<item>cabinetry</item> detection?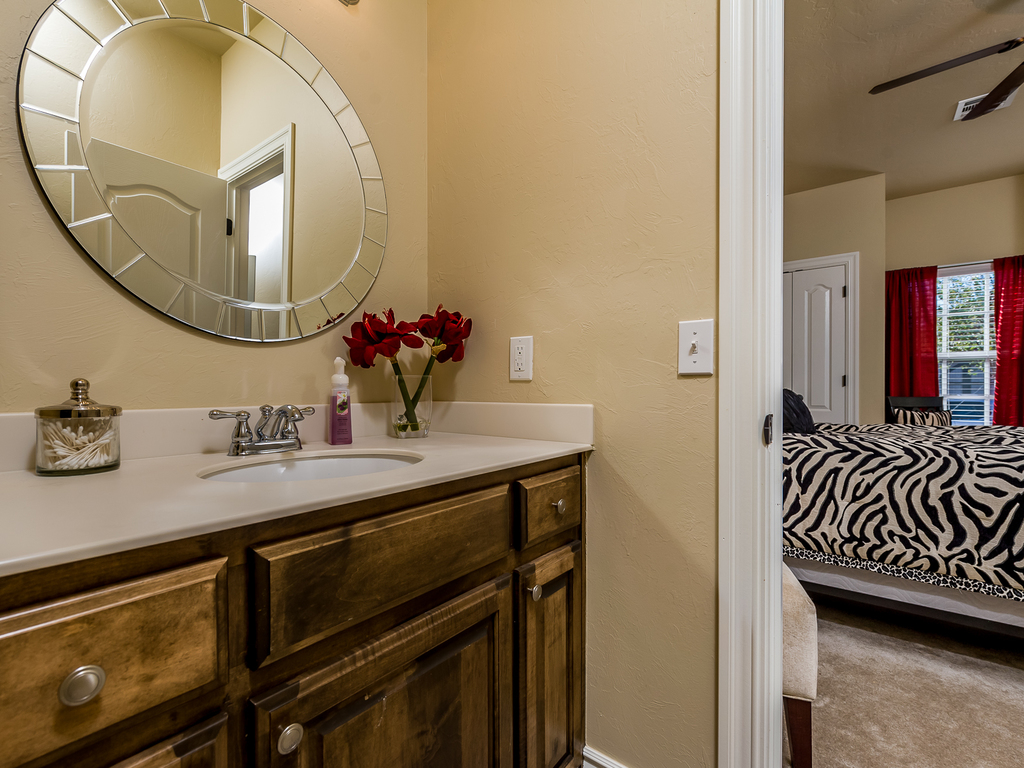
509,452,630,753
